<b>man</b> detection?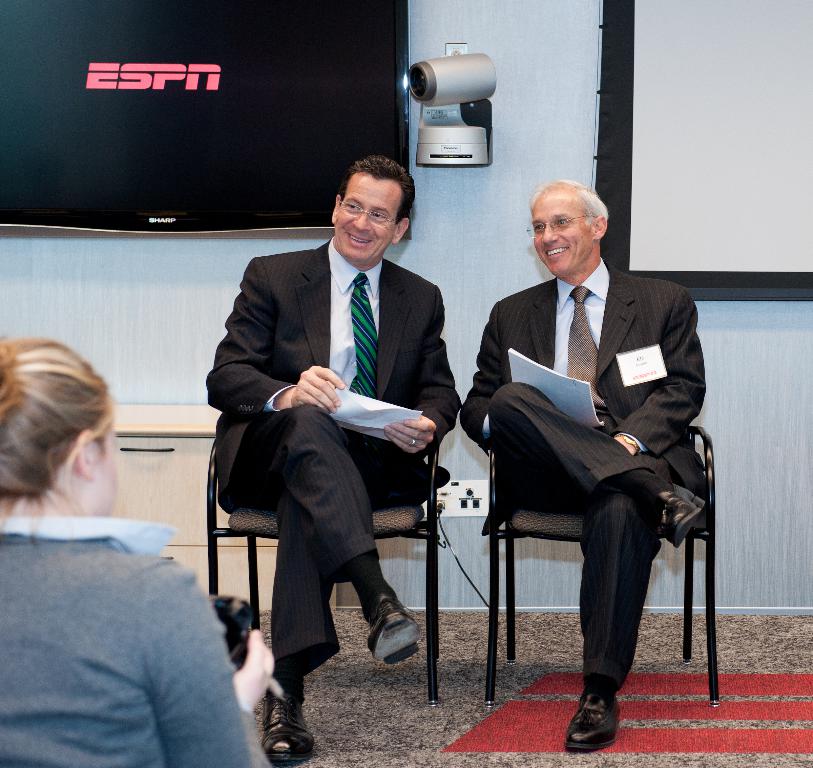
left=454, top=162, right=706, bottom=720
